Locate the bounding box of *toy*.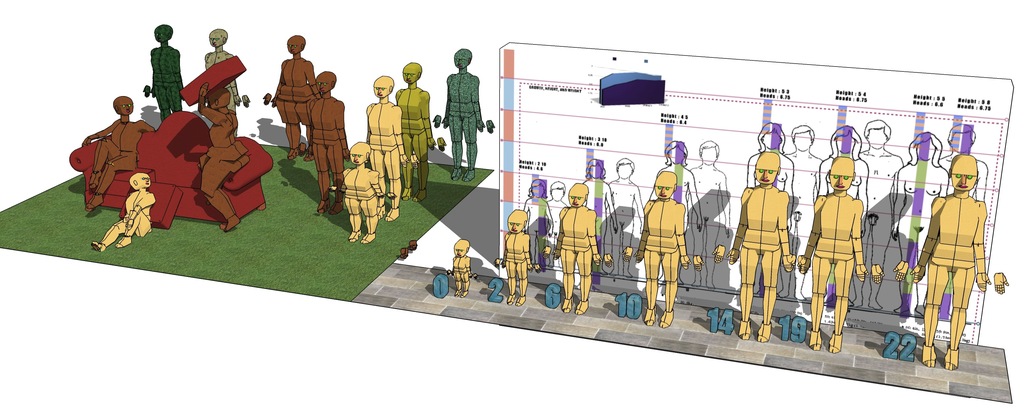
Bounding box: 76 92 157 213.
